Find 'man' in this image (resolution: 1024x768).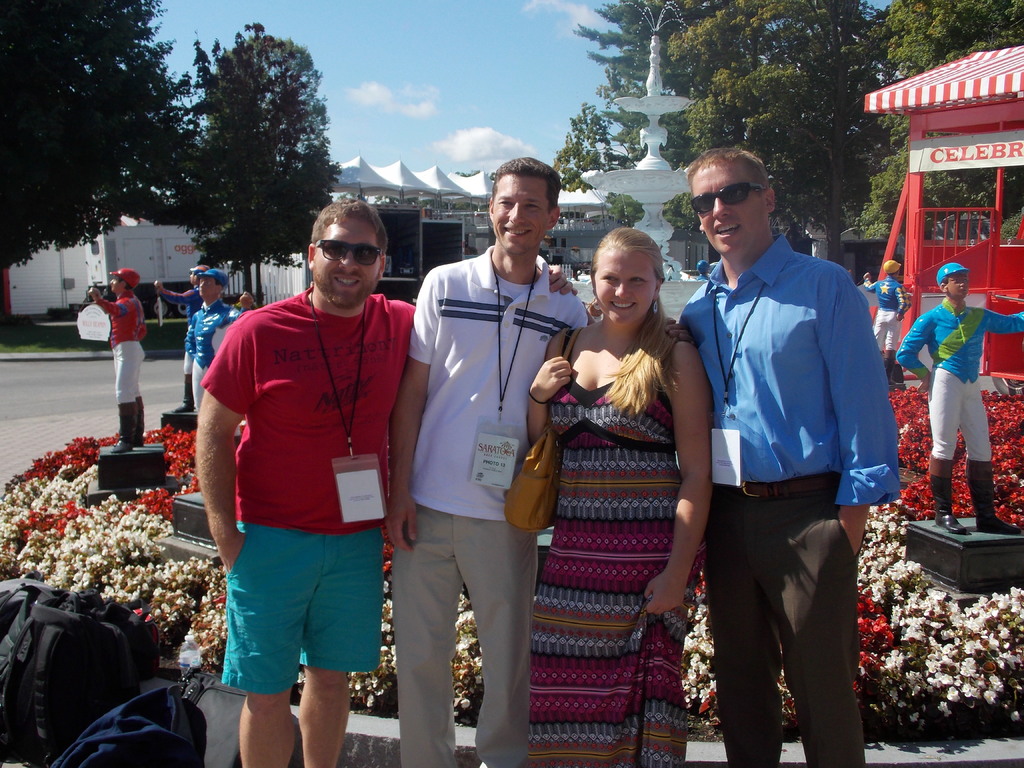
[x1=154, y1=259, x2=214, y2=305].
